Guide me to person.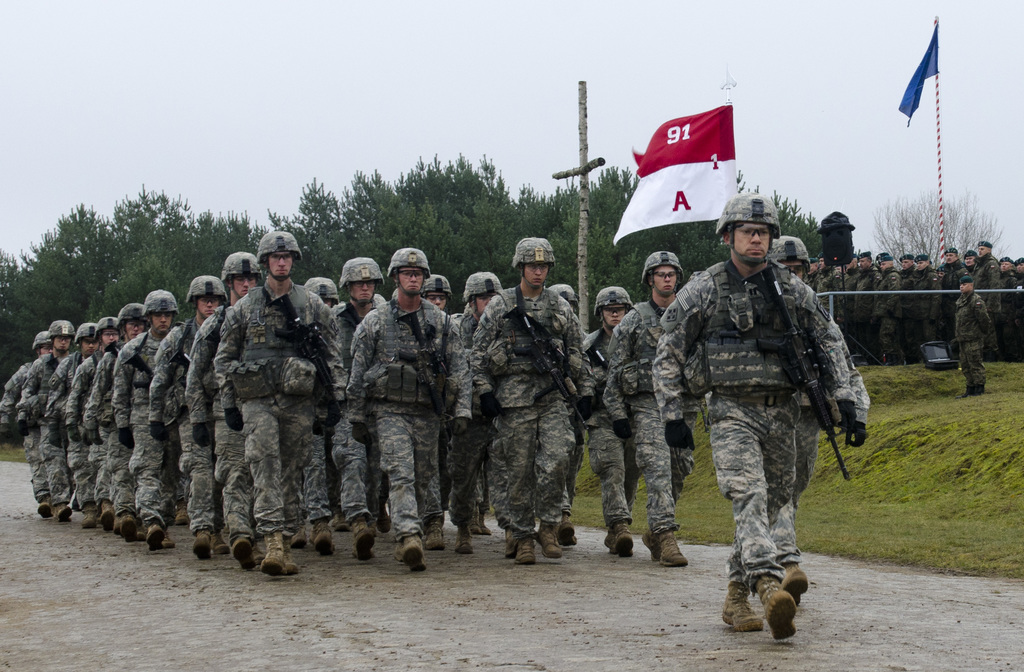
Guidance: <bbox>65, 317, 123, 527</bbox>.
